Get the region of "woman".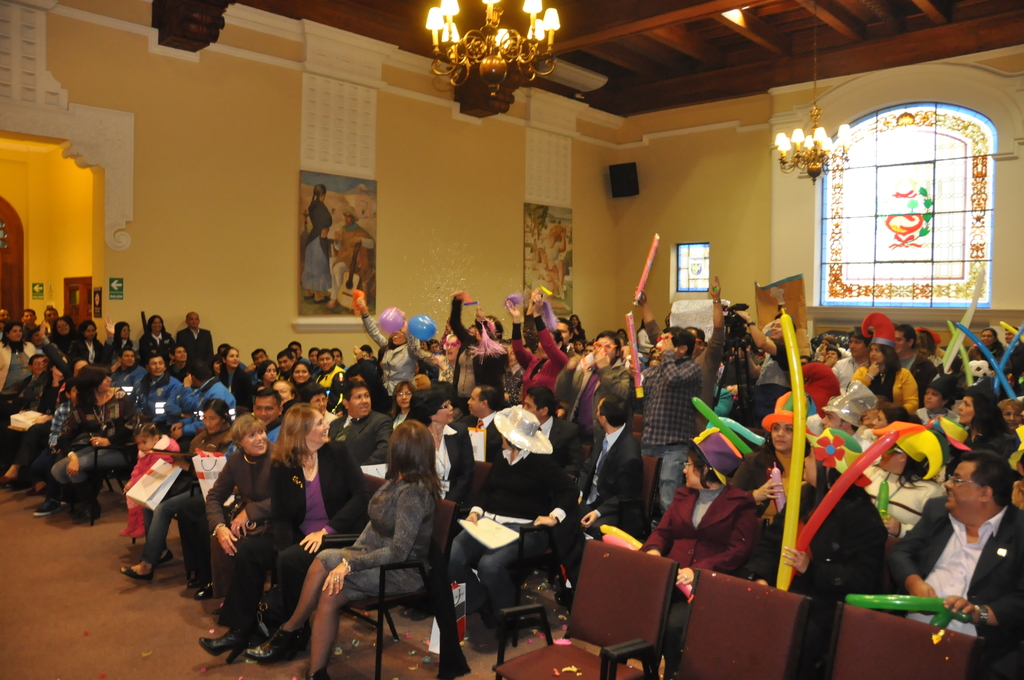
pyautogui.locateOnScreen(636, 428, 762, 679).
